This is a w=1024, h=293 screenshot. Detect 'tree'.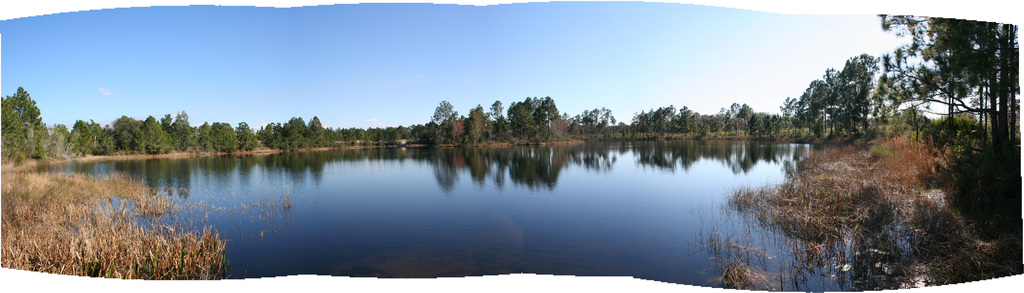
(168,111,205,154).
